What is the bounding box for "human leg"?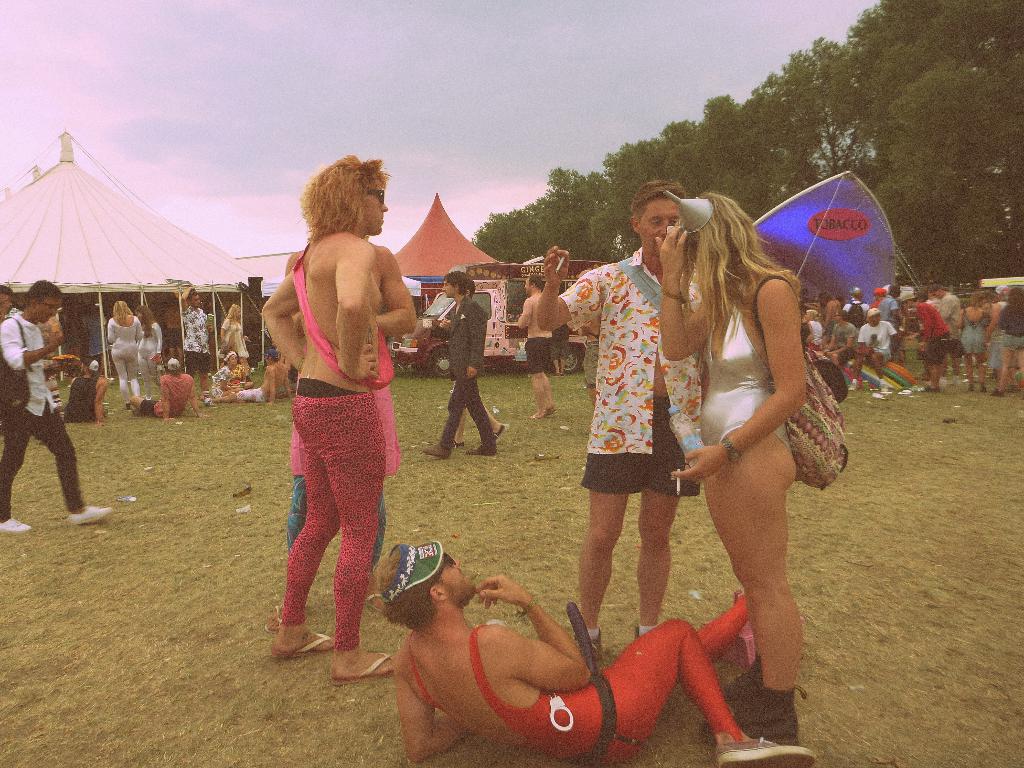
303,389,399,679.
